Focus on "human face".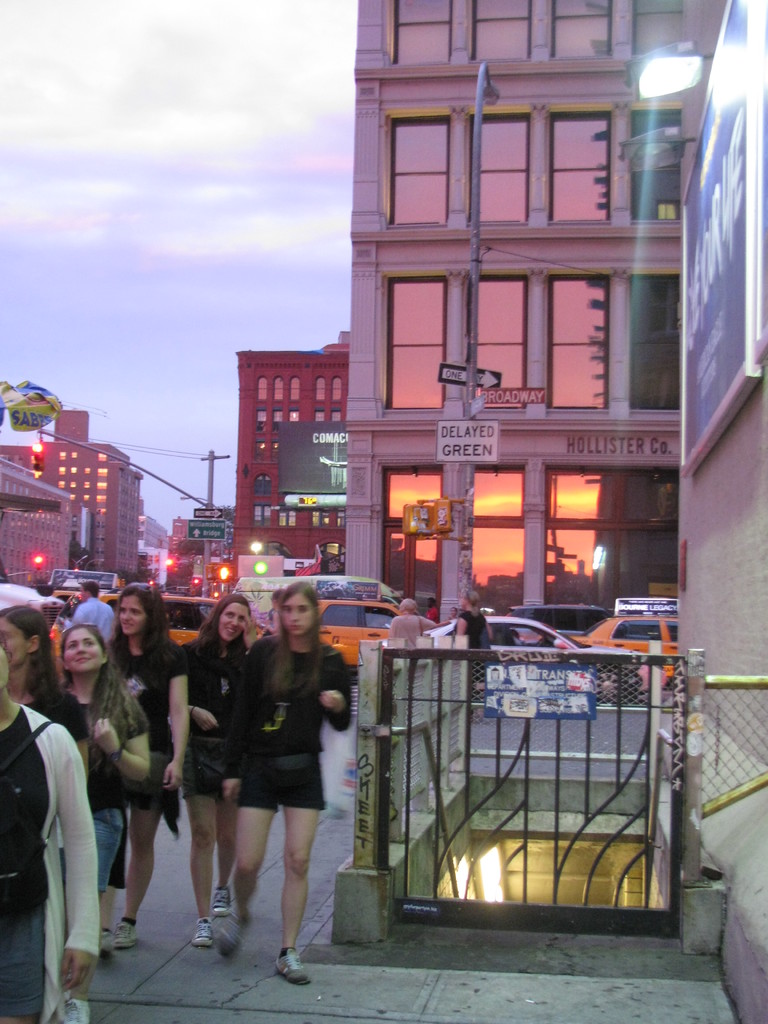
Focused at [x1=280, y1=593, x2=314, y2=636].
